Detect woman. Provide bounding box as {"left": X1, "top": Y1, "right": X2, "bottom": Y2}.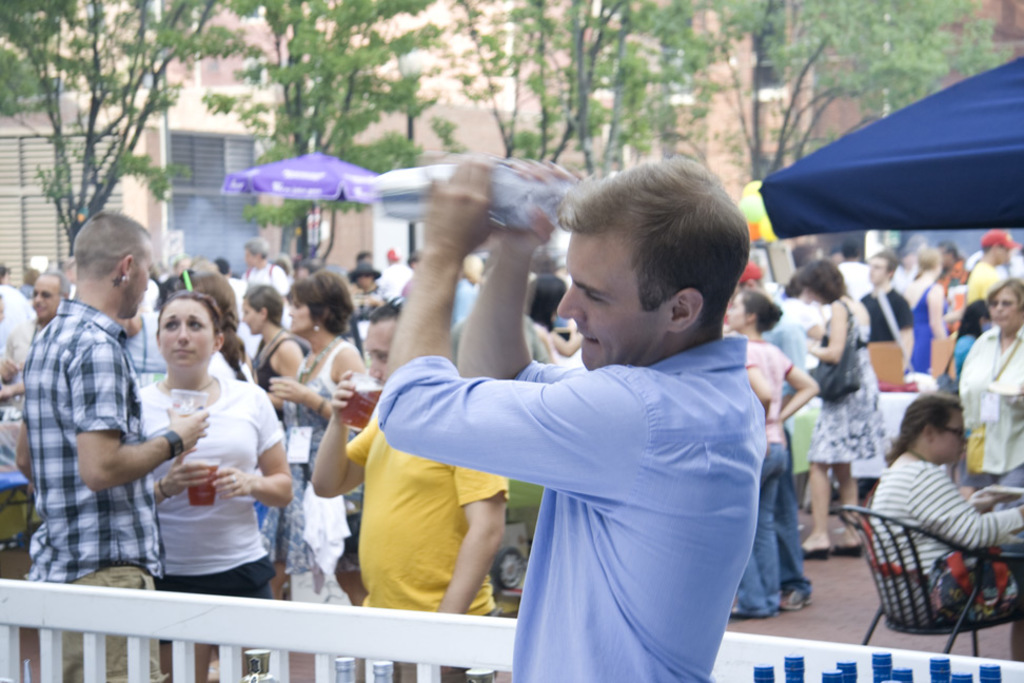
{"left": 107, "top": 274, "right": 276, "bottom": 614}.
